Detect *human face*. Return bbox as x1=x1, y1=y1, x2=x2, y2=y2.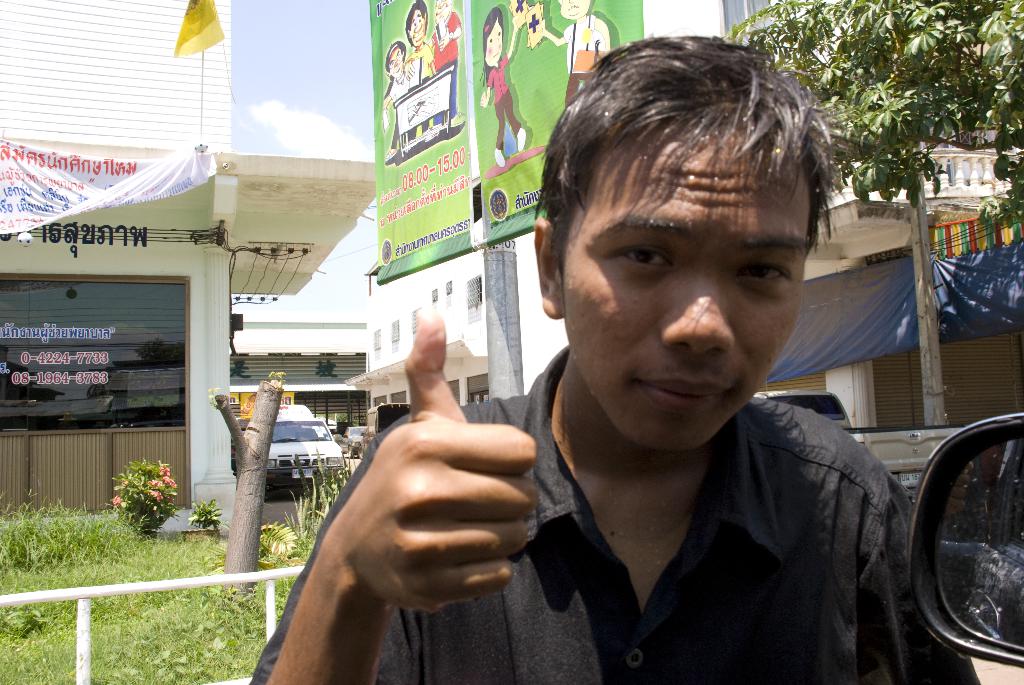
x1=385, y1=47, x2=406, y2=77.
